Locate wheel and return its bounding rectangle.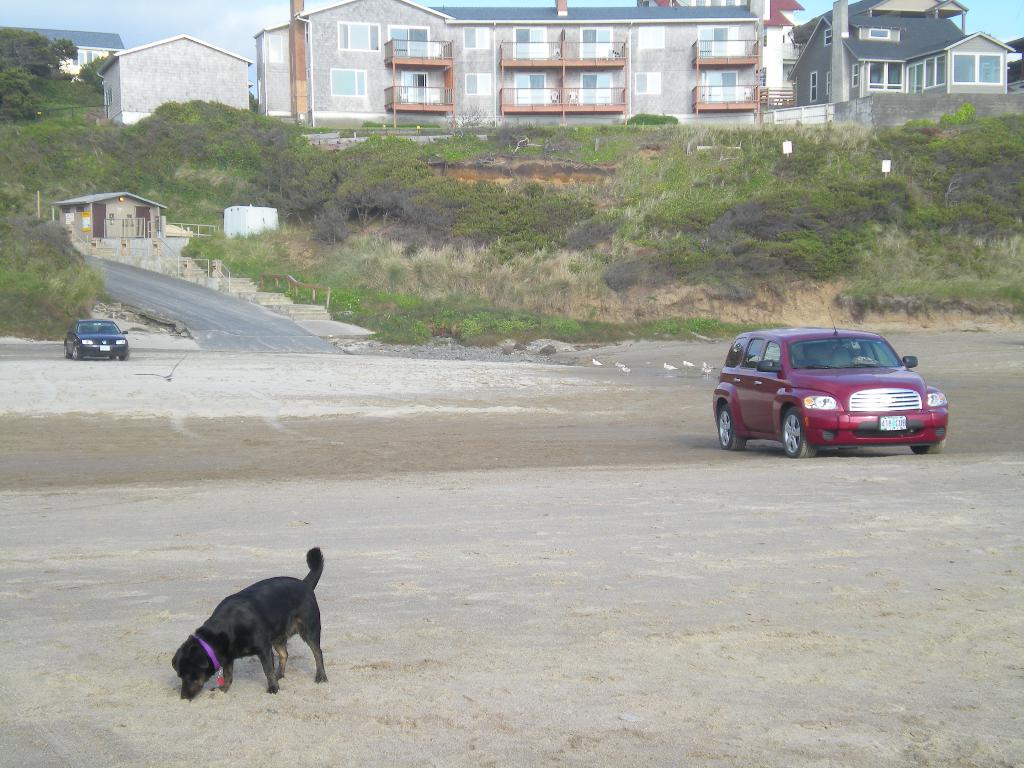
select_region(63, 342, 70, 358).
